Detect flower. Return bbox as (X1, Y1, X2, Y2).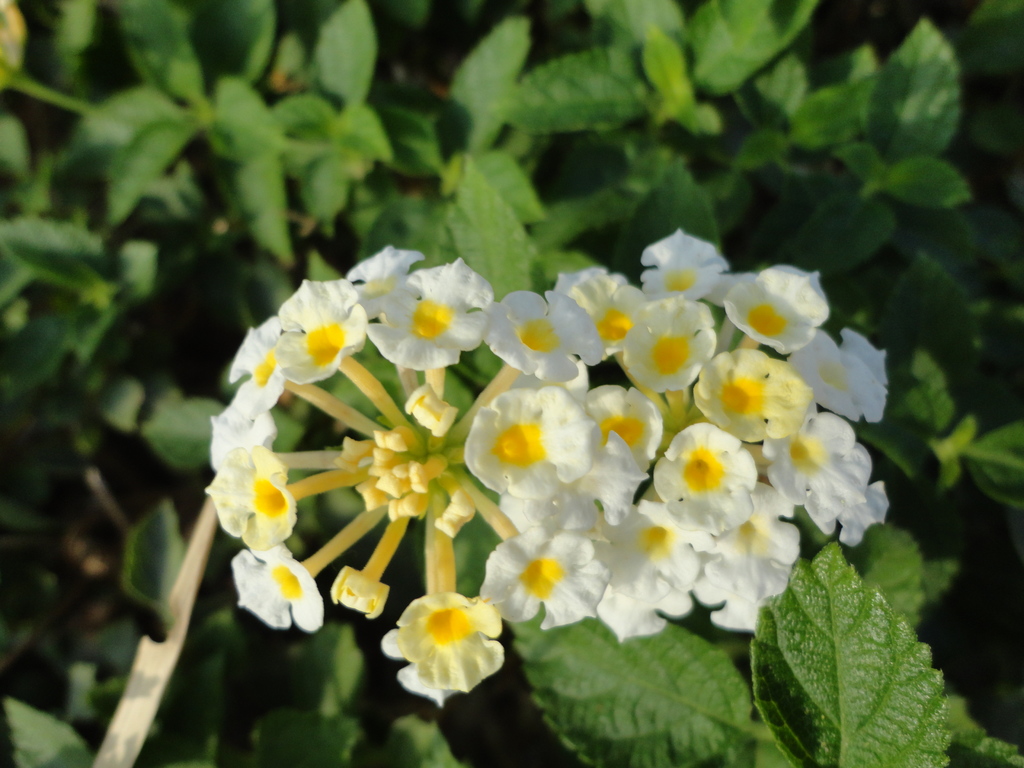
(379, 584, 509, 701).
